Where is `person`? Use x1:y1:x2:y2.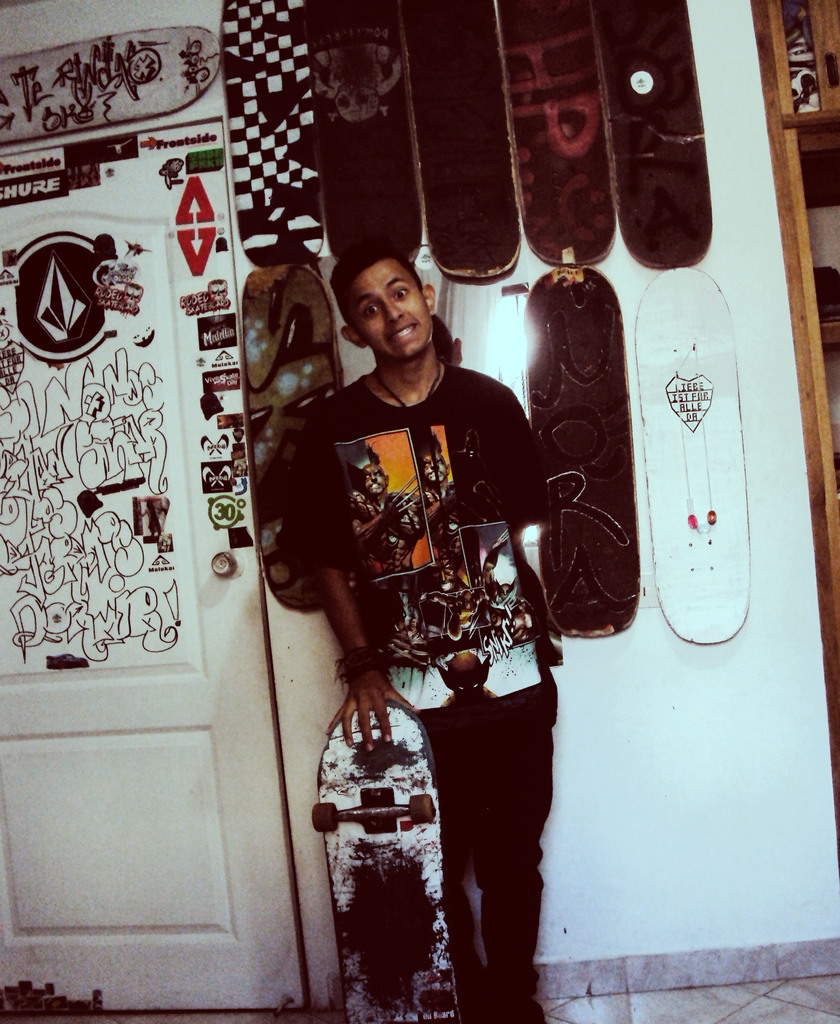
427:556:469:597.
